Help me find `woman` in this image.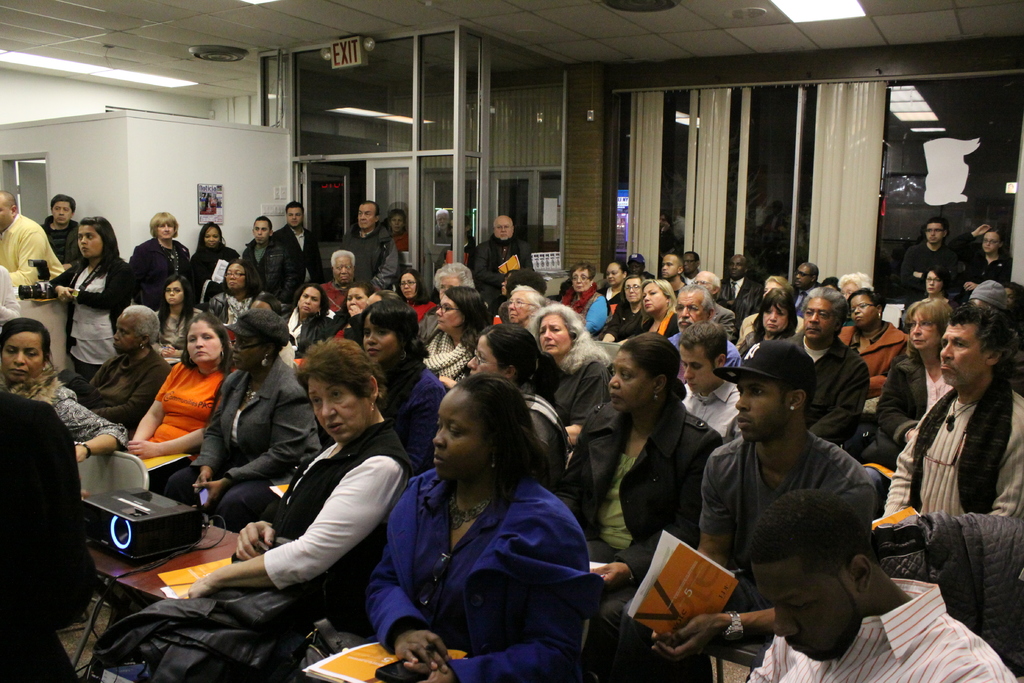
Found it: select_region(609, 279, 651, 341).
